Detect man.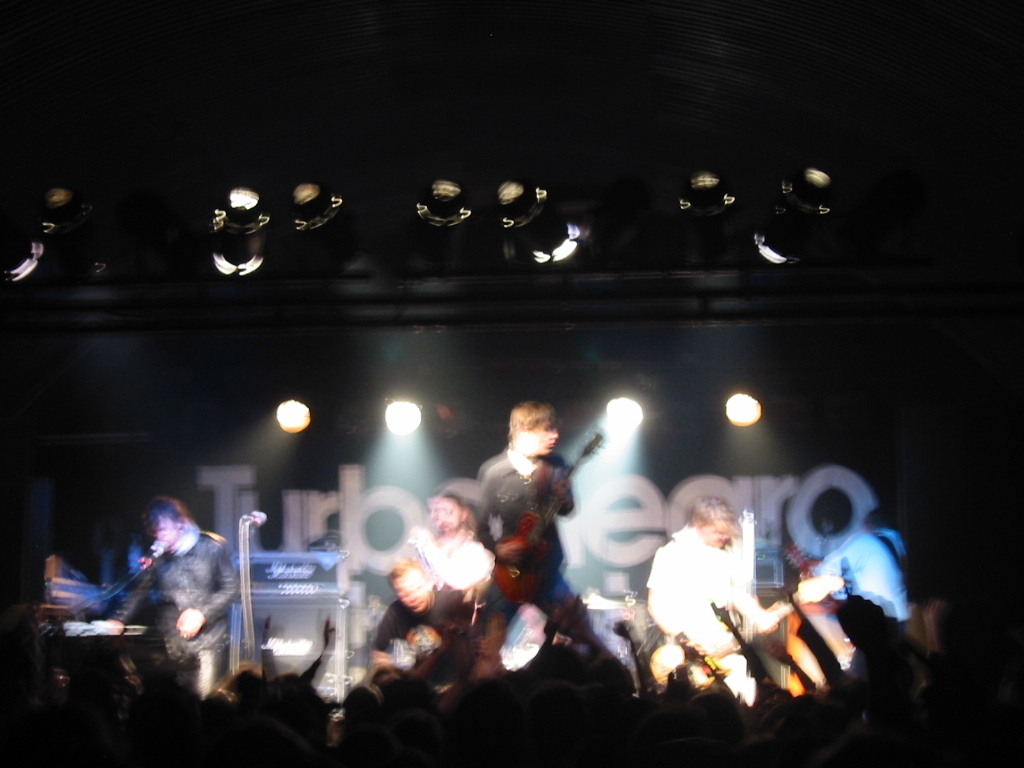
Detected at rect(762, 505, 909, 618).
